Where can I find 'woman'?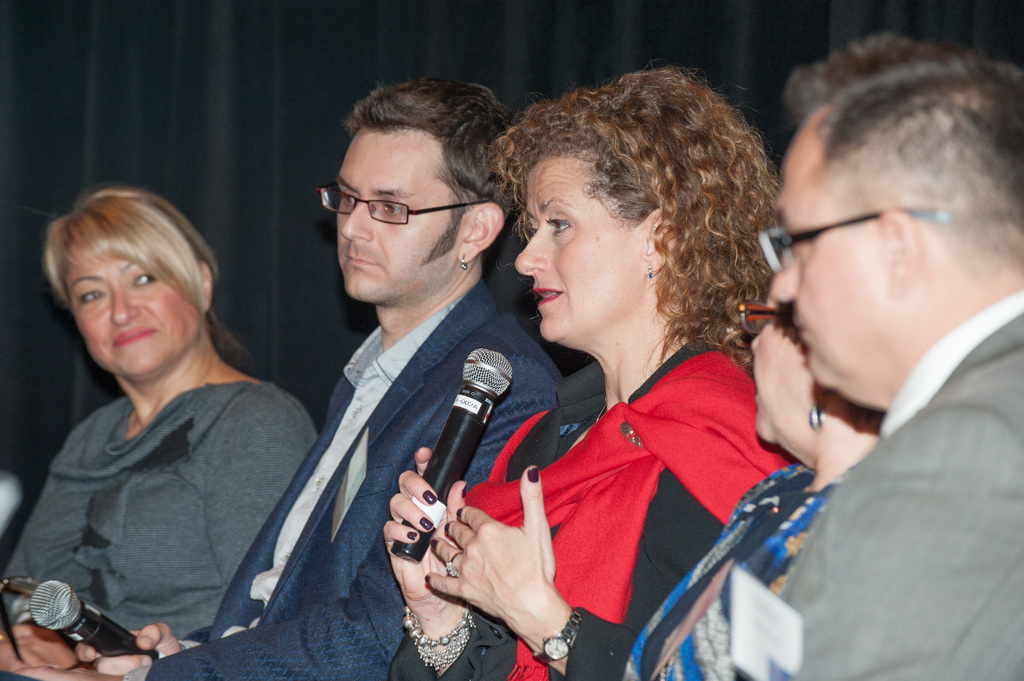
You can find it at <box>623,291,885,680</box>.
